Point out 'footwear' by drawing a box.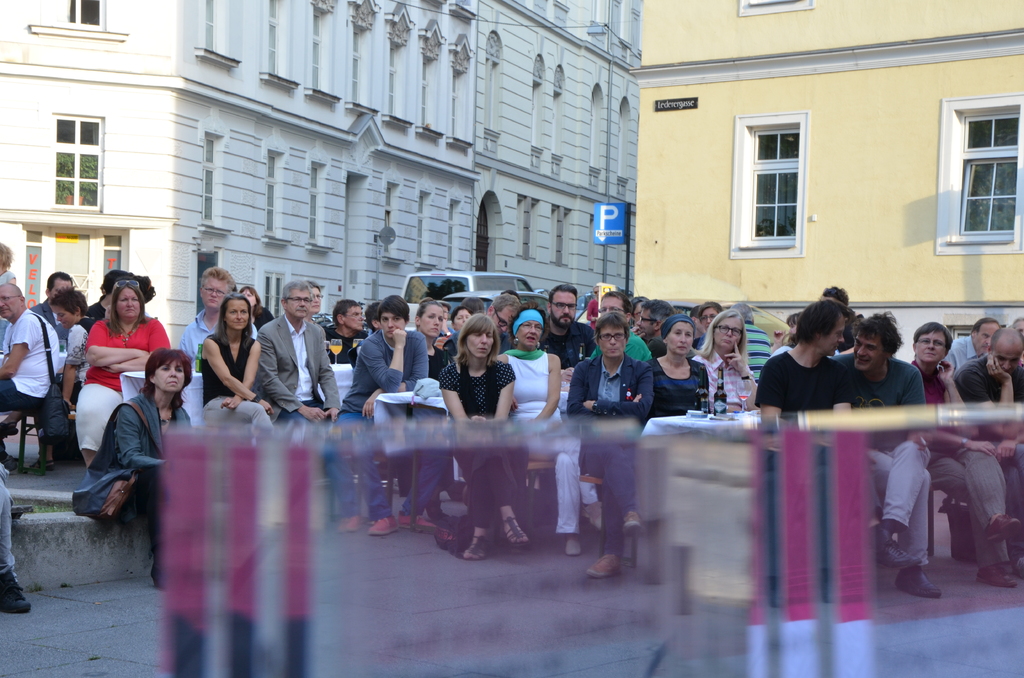
<bbox>464, 534, 489, 561</bbox>.
